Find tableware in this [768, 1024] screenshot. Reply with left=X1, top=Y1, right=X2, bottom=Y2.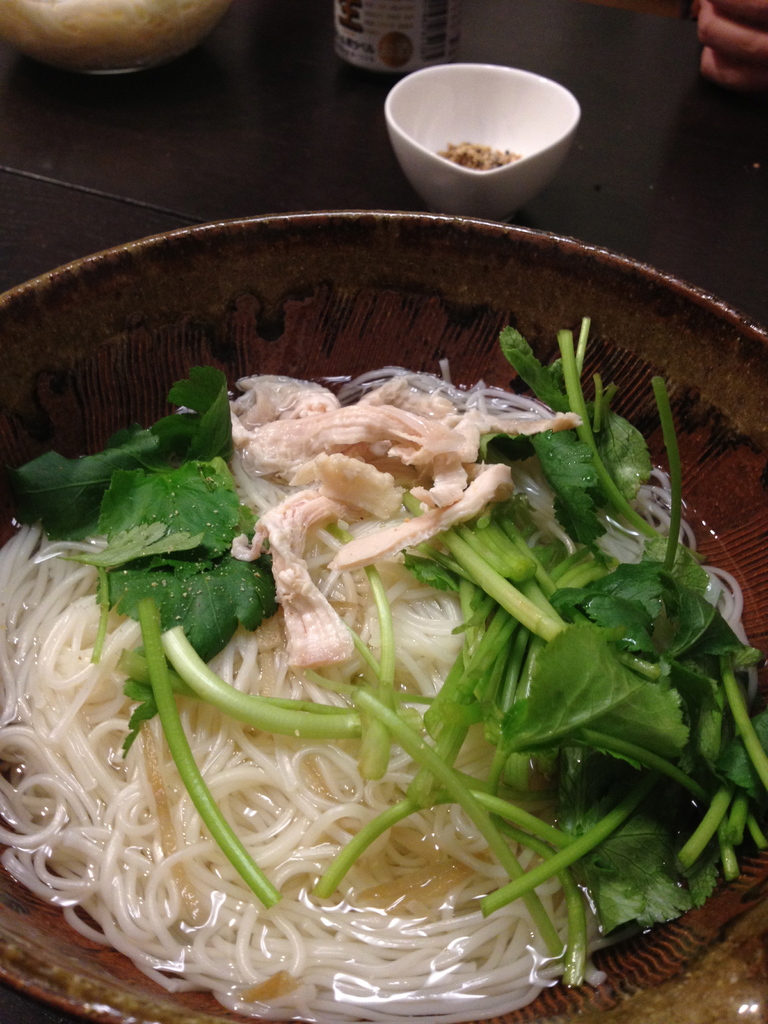
left=374, top=65, right=588, bottom=207.
